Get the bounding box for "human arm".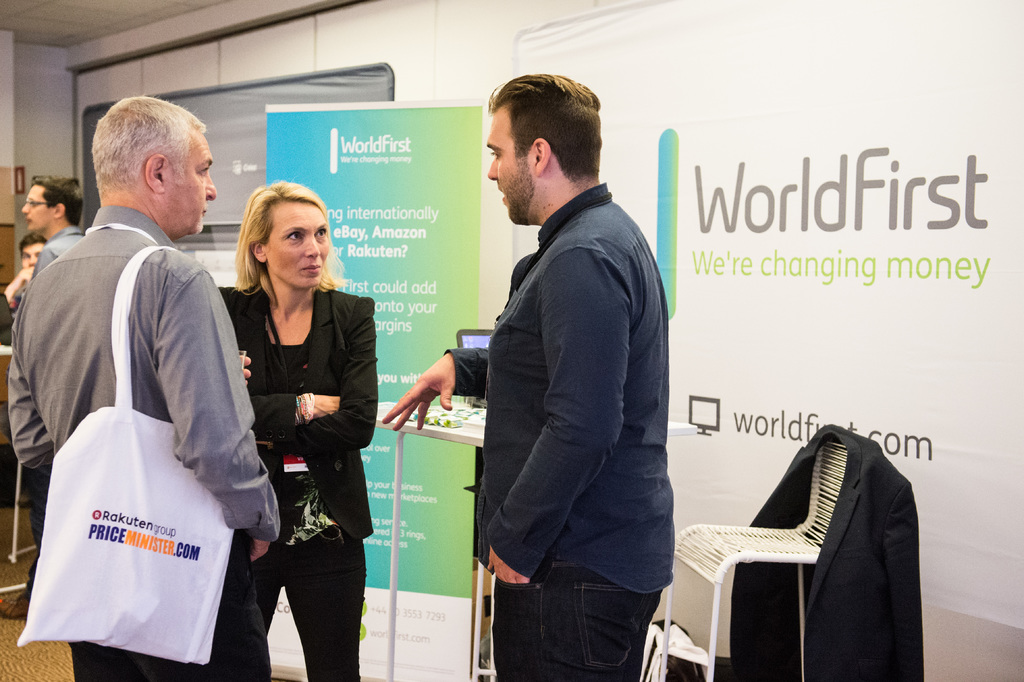
<box>248,393,342,435</box>.
